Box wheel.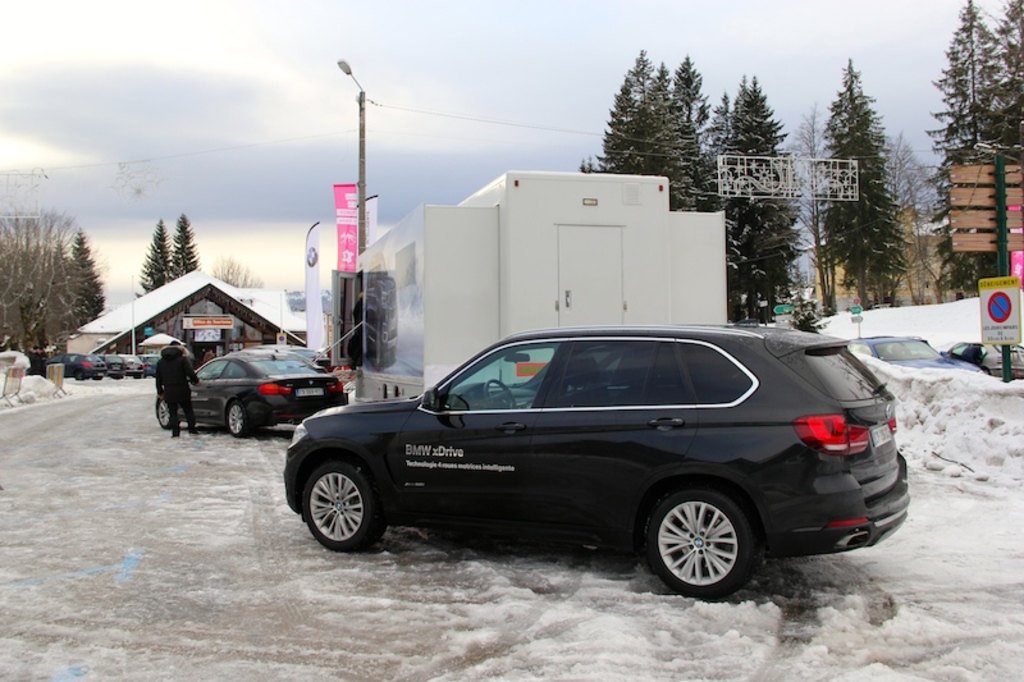
region(652, 505, 776, 571).
